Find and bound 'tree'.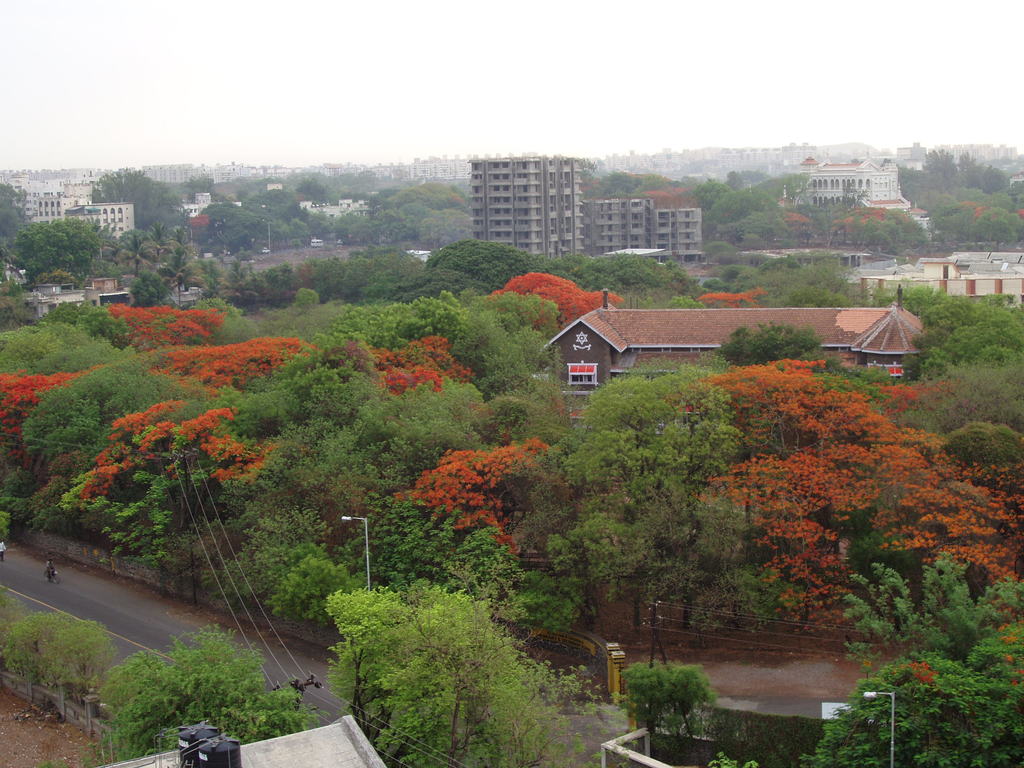
Bound: locate(708, 754, 758, 767).
